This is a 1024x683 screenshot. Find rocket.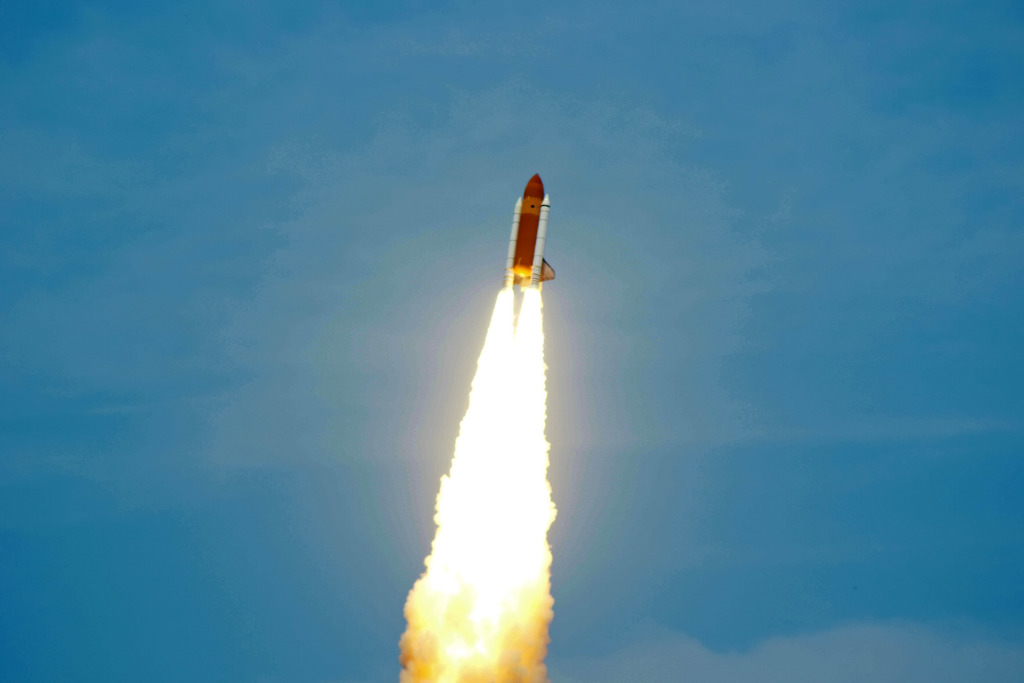
Bounding box: [502,172,556,297].
